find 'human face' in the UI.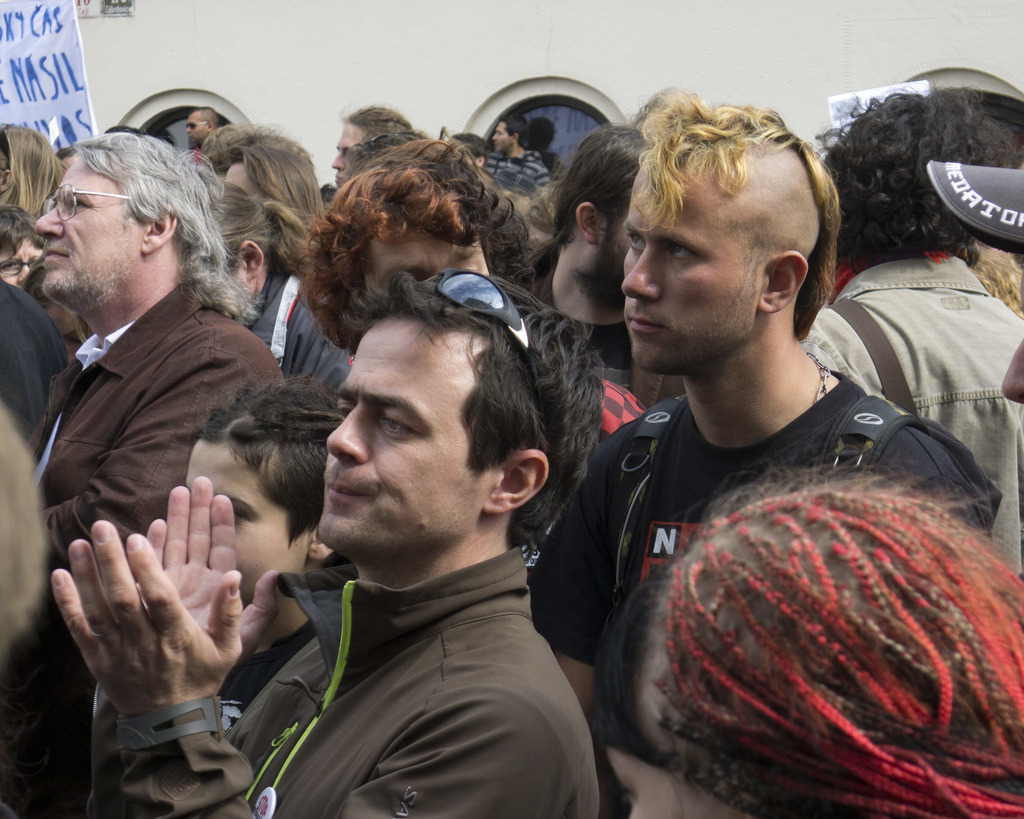
UI element at Rect(184, 436, 310, 606).
